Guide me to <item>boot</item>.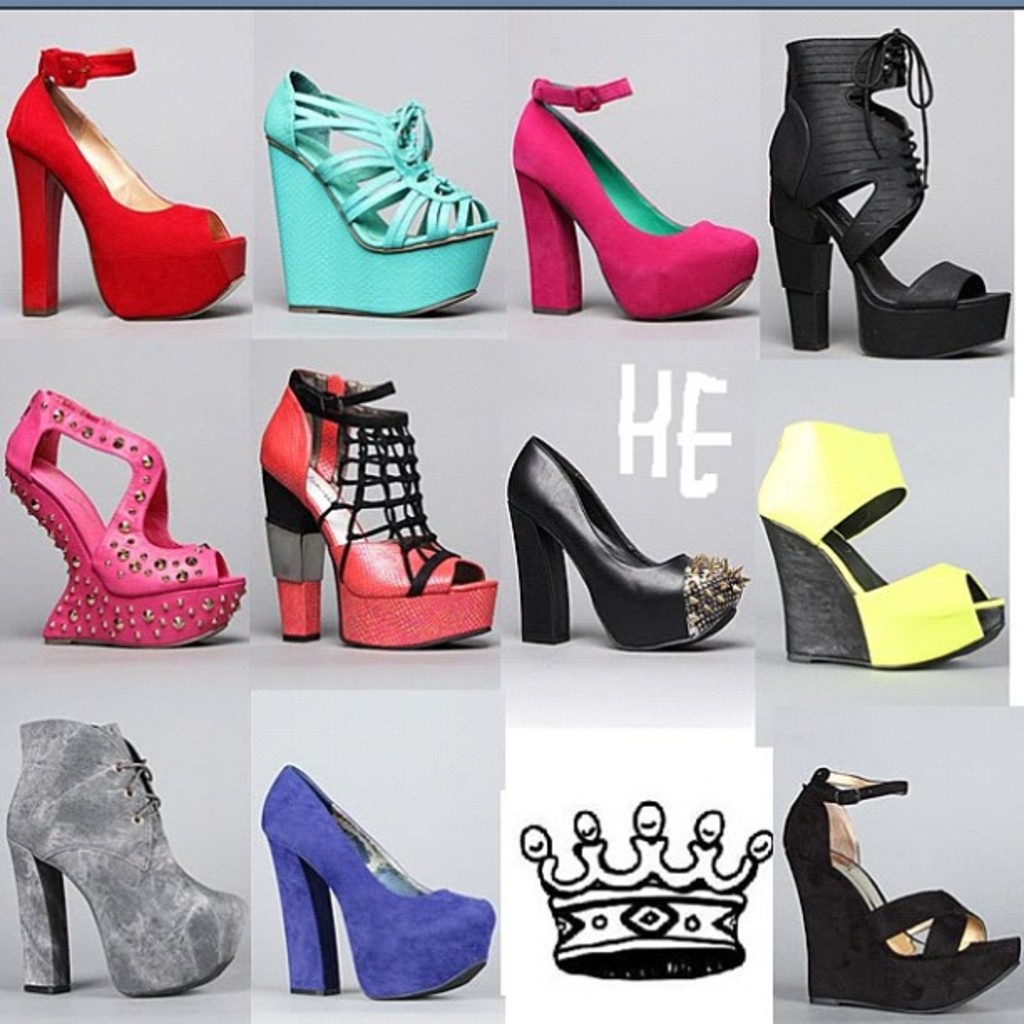
Guidance: locate(514, 438, 748, 648).
